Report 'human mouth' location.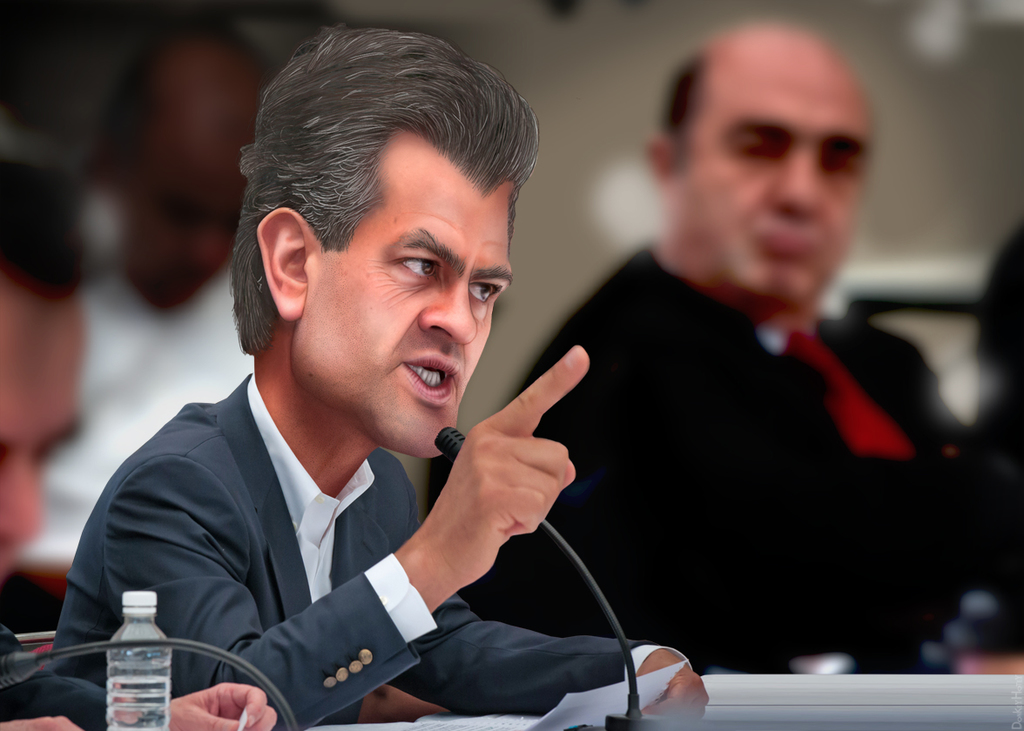
Report: (x1=403, y1=352, x2=461, y2=401).
